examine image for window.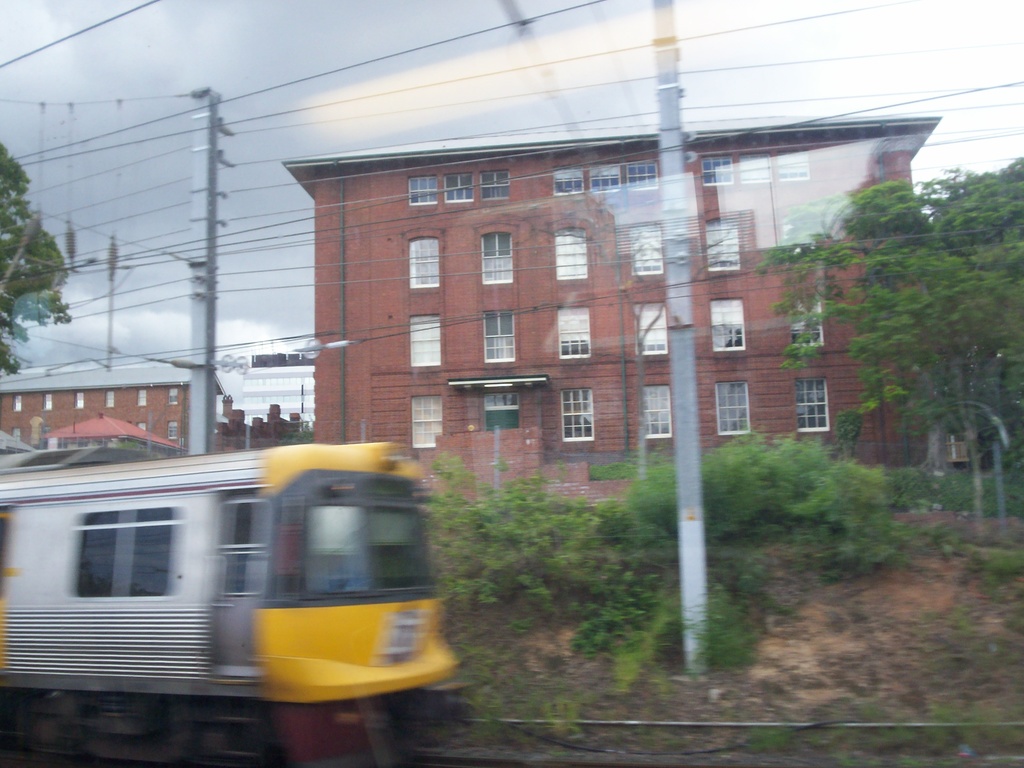
Examination result: BBox(136, 389, 148, 409).
